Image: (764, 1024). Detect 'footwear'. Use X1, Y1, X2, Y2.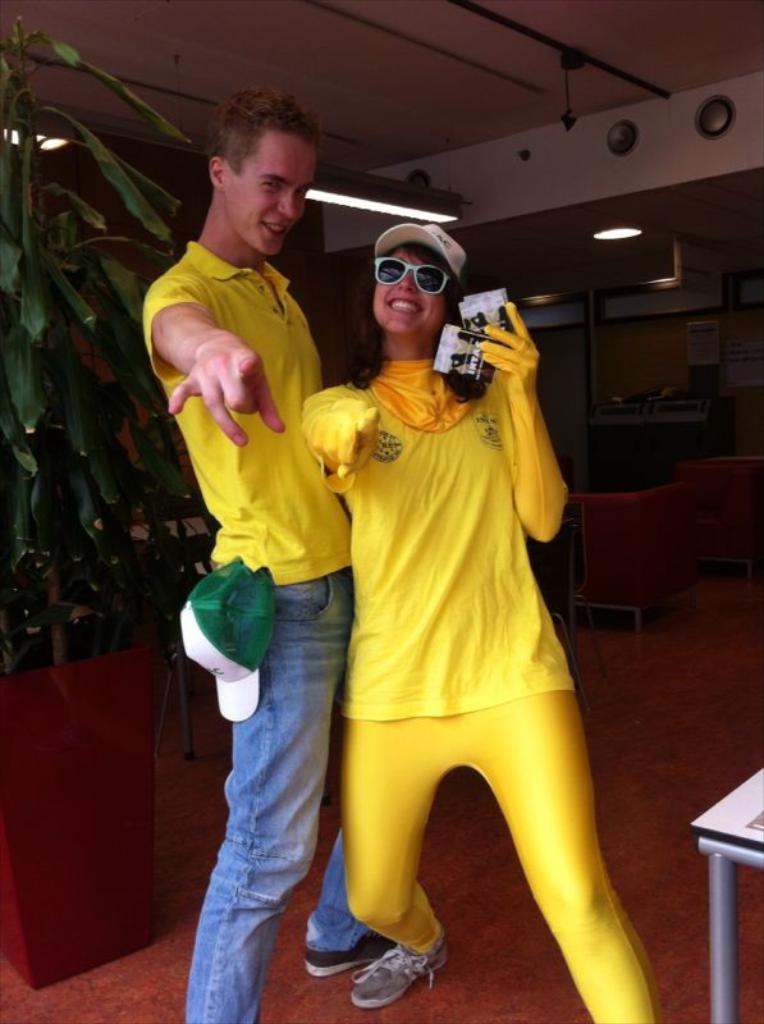
342, 920, 453, 1018.
